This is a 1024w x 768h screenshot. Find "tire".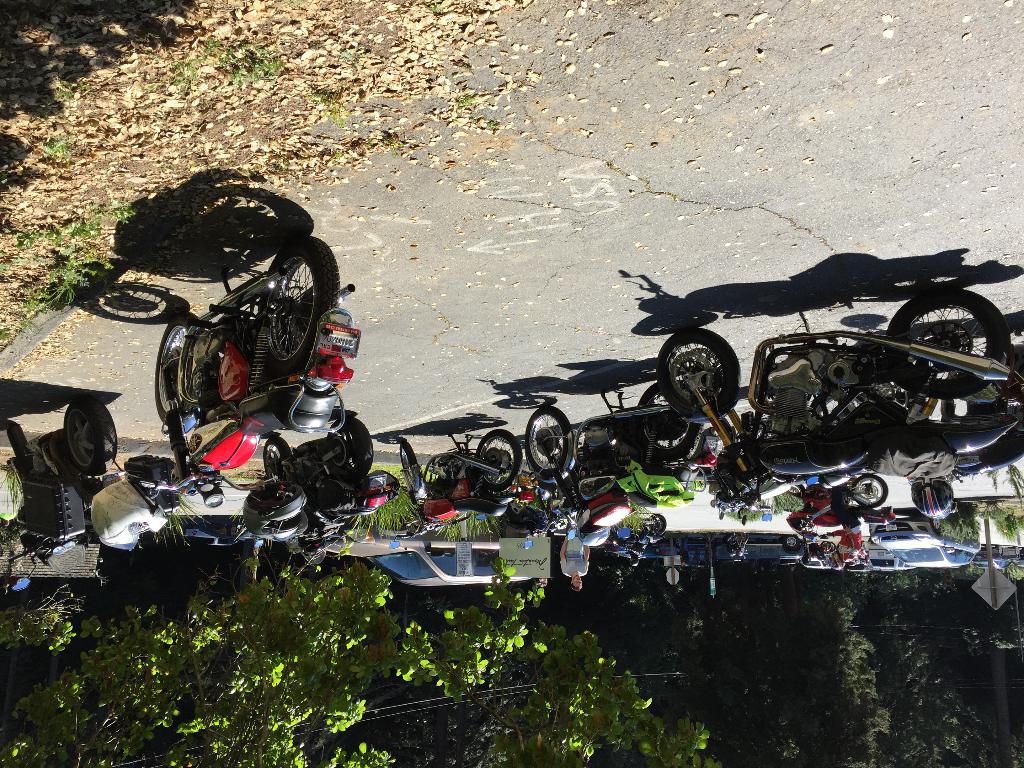
Bounding box: box(782, 536, 803, 552).
